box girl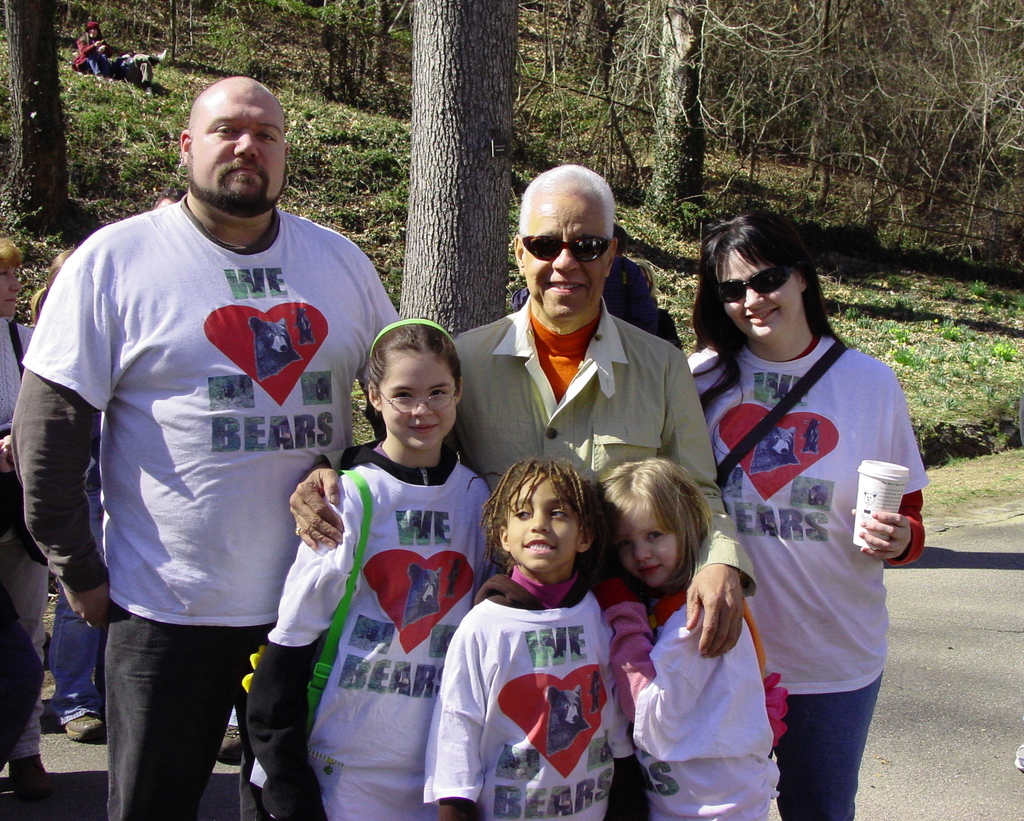
detection(586, 452, 784, 820)
